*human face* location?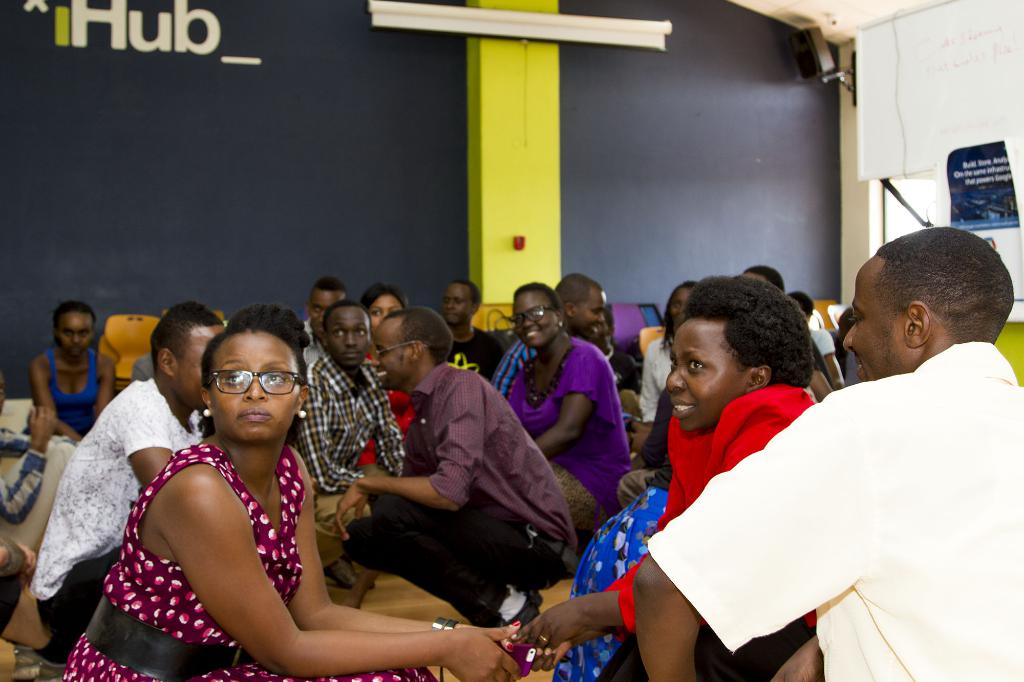
668, 286, 701, 328
